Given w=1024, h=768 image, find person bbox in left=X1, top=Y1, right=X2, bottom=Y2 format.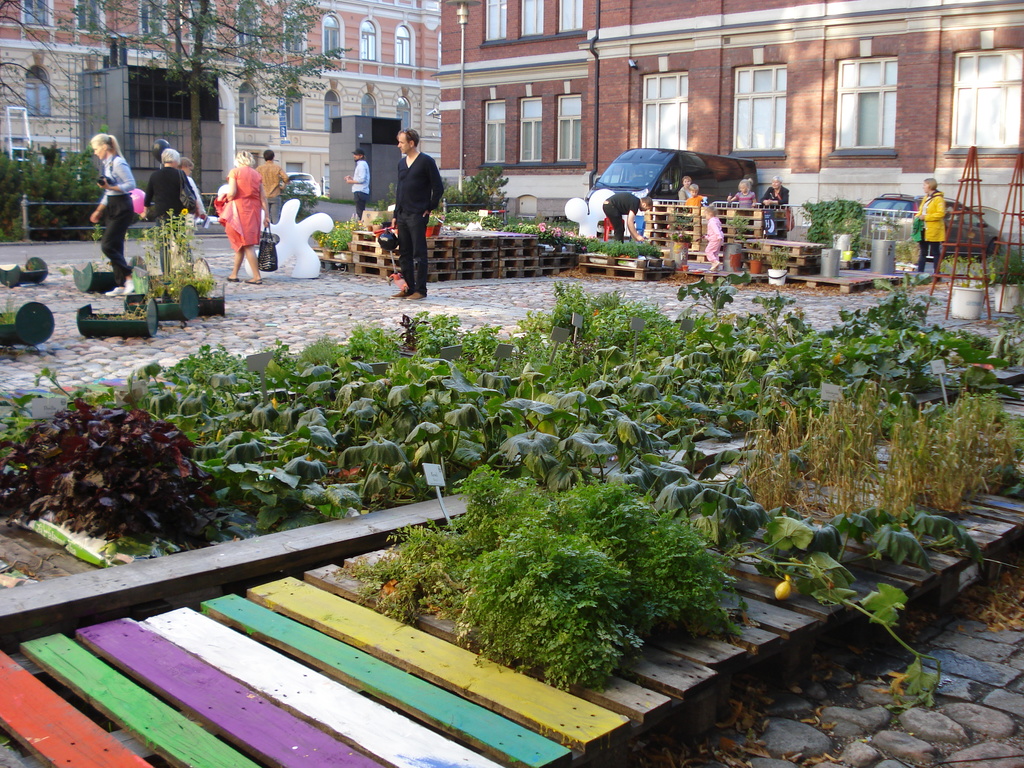
left=350, top=150, right=370, bottom=212.
